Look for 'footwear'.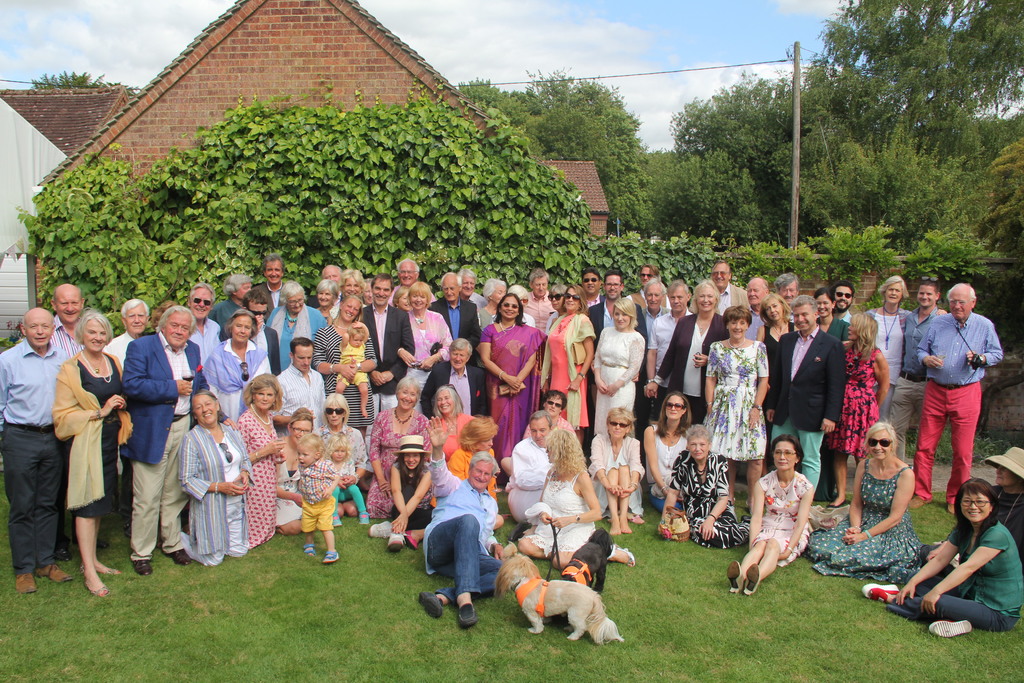
Found: [634, 512, 645, 525].
